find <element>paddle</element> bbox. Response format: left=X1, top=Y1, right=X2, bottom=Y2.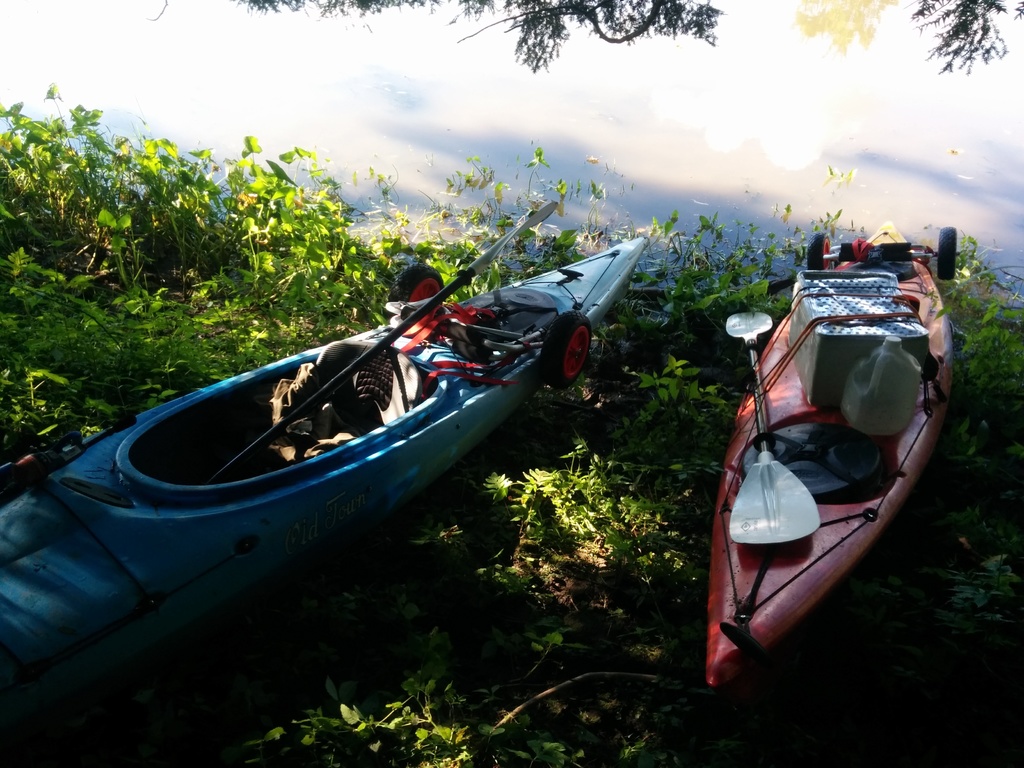
left=158, top=172, right=611, bottom=592.
